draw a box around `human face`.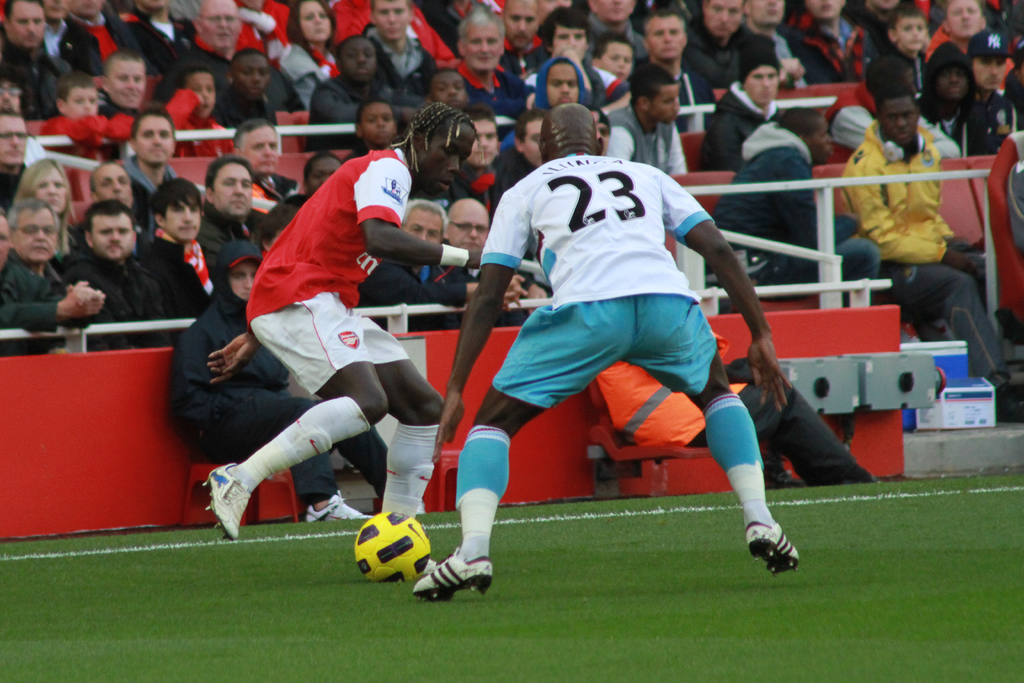
[x1=241, y1=124, x2=280, y2=177].
